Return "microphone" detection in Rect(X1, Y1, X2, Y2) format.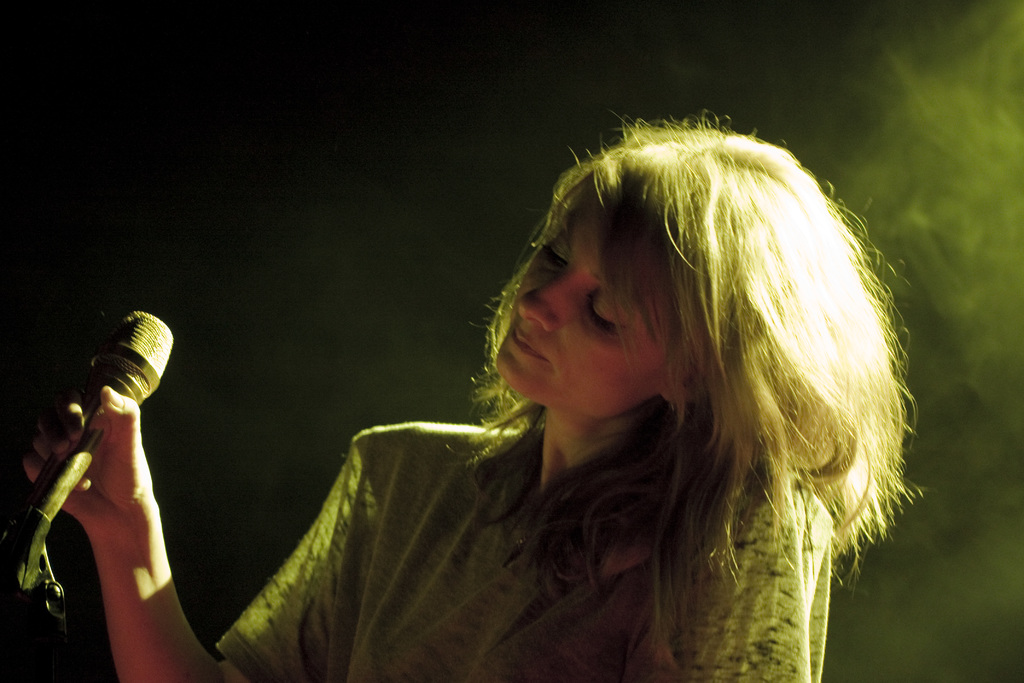
Rect(22, 308, 176, 522).
